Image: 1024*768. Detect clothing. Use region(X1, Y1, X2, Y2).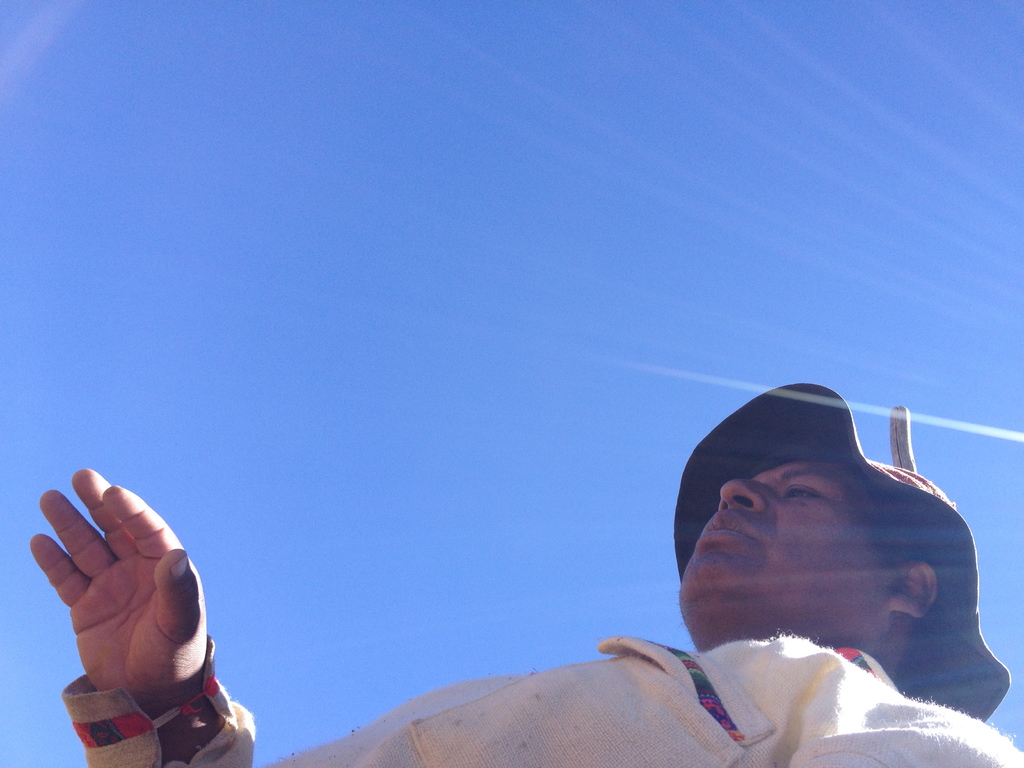
region(62, 630, 1023, 767).
